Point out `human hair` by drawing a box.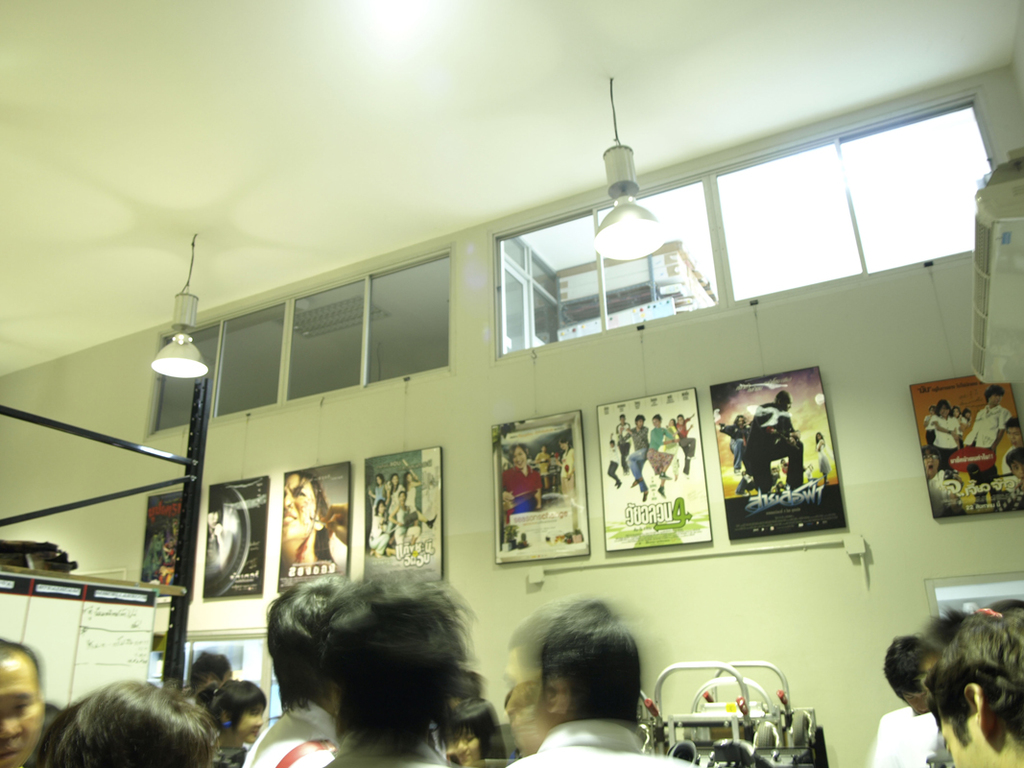
1008, 417, 1023, 432.
